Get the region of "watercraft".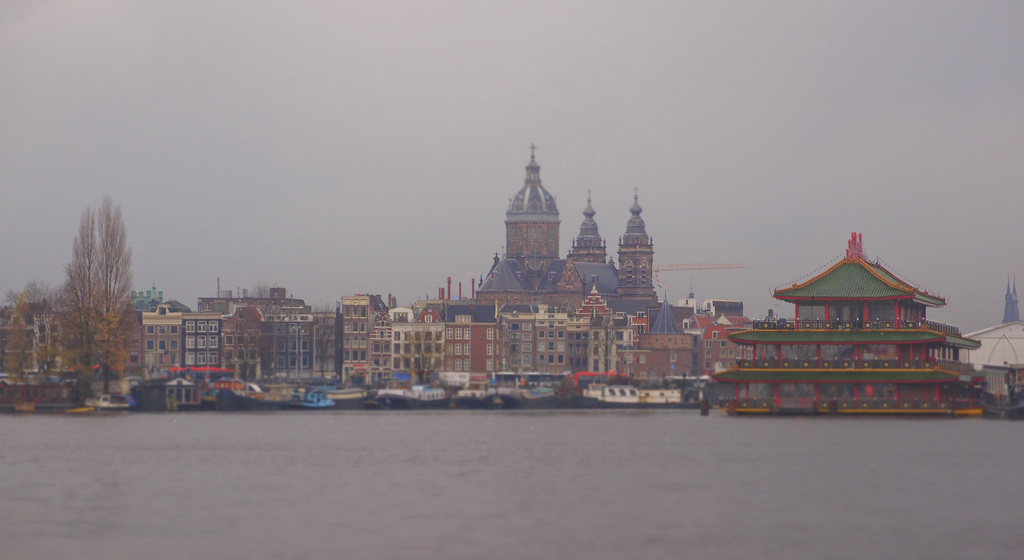
rect(586, 382, 654, 413).
